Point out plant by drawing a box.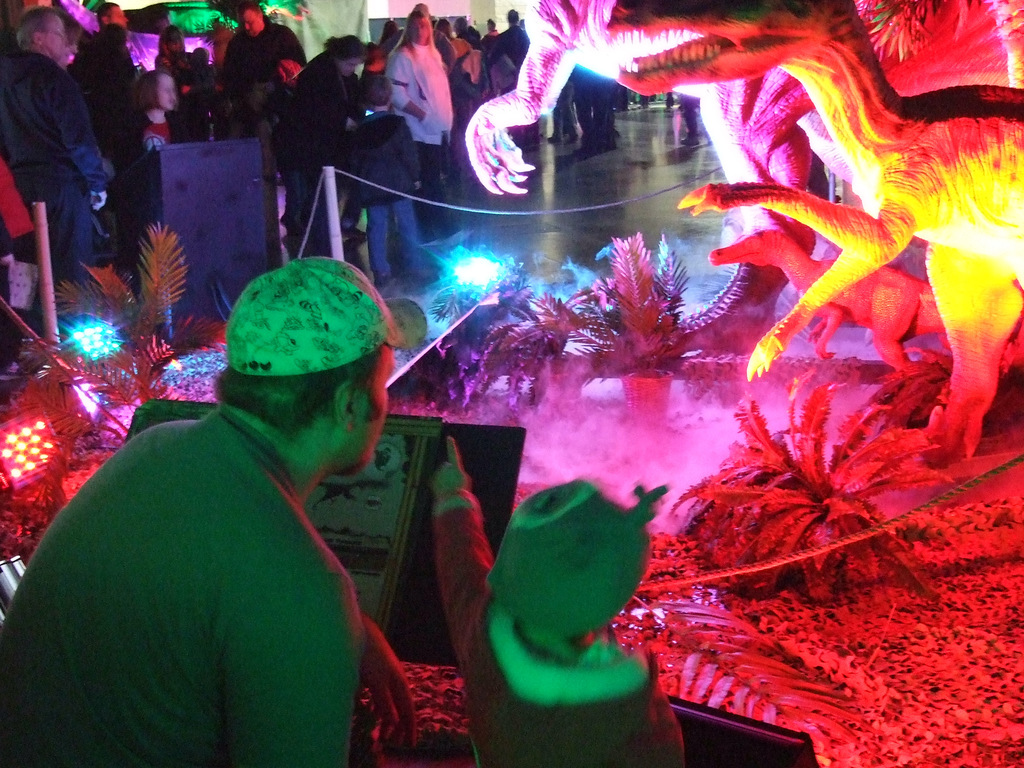
bbox=[27, 214, 225, 454].
